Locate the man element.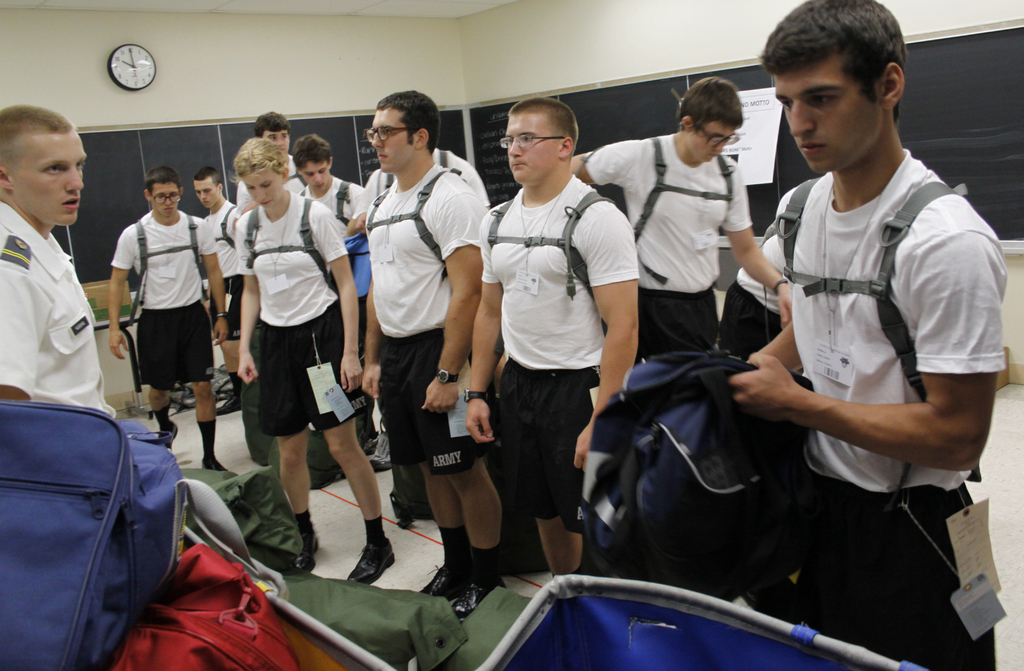
Element bbox: [719,167,826,359].
